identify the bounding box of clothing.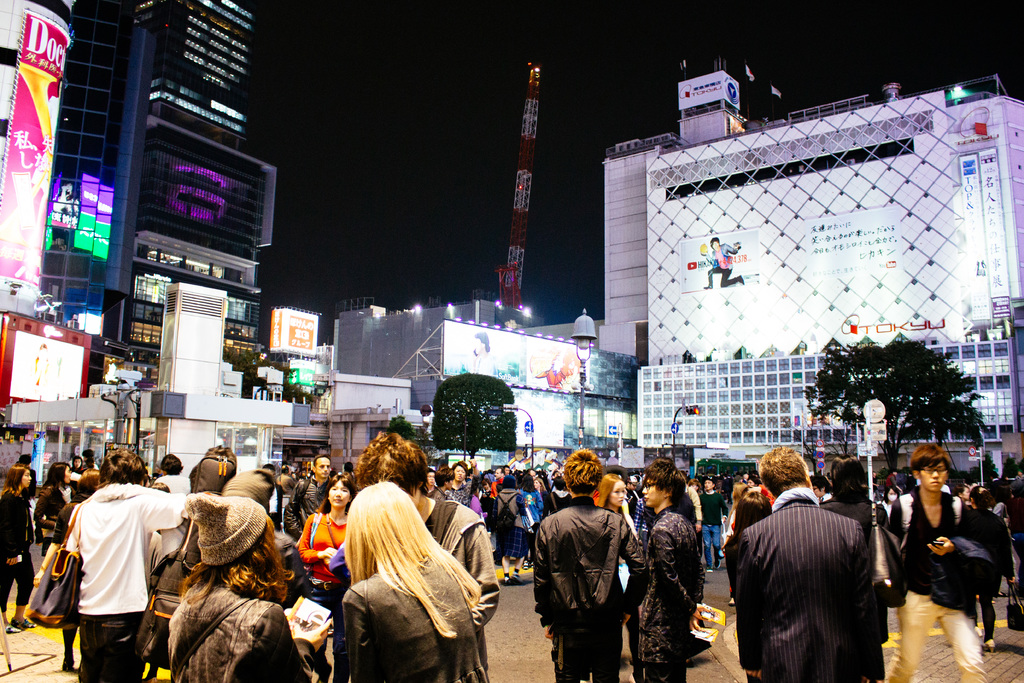
Rect(35, 478, 89, 554).
